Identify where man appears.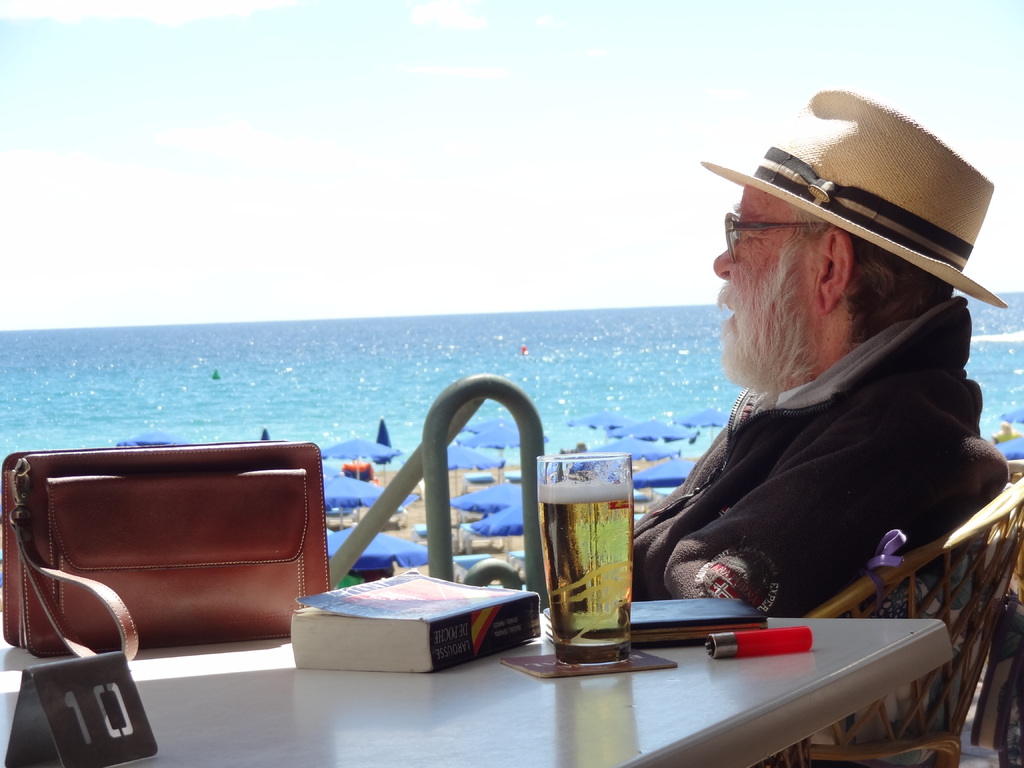
Appears at x1=630, y1=84, x2=1010, y2=618.
